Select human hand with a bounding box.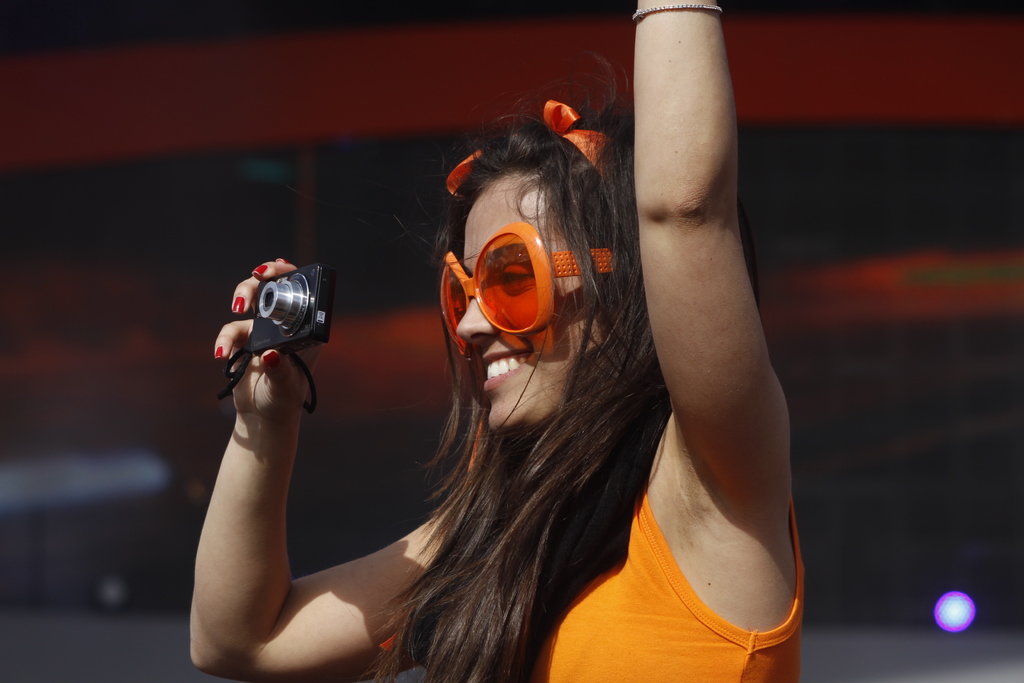
crop(213, 256, 320, 418).
